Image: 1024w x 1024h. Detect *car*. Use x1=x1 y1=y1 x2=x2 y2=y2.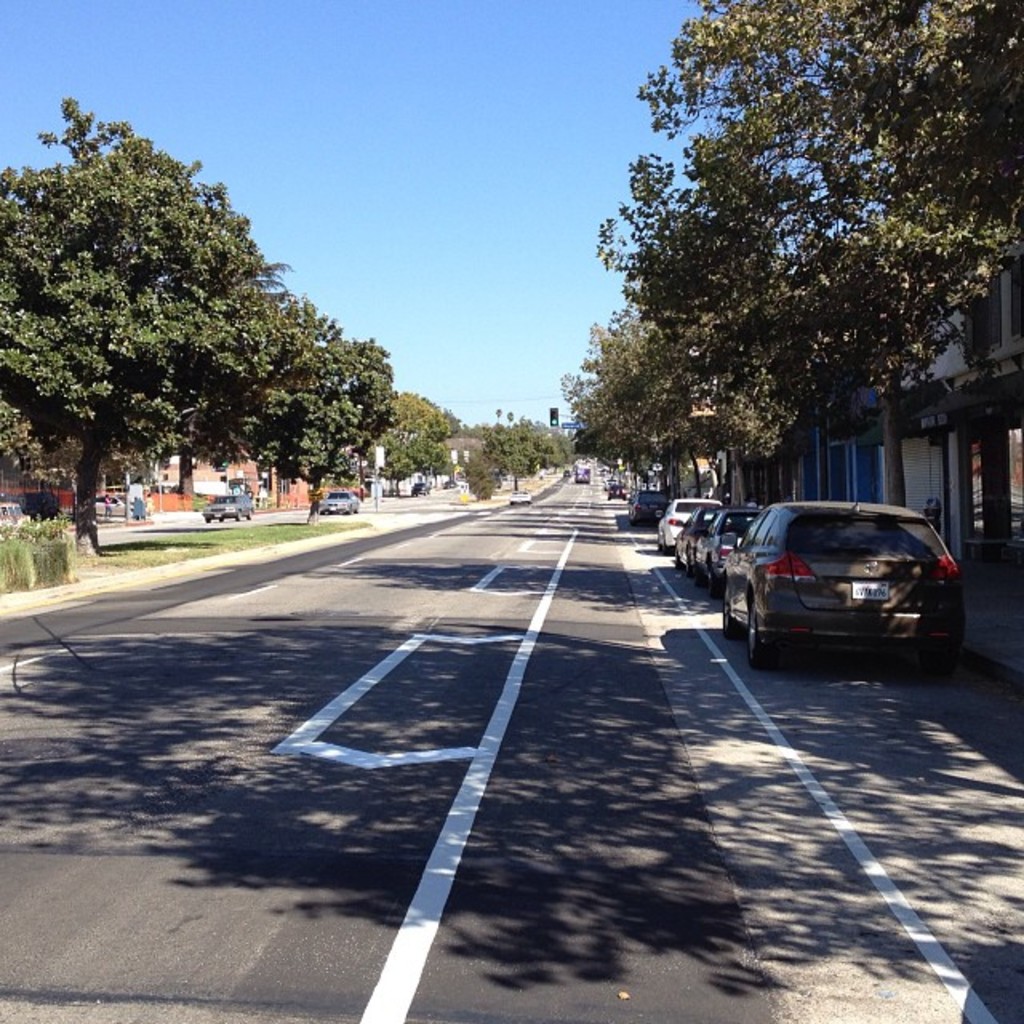
x1=203 y1=490 x2=254 y2=518.
